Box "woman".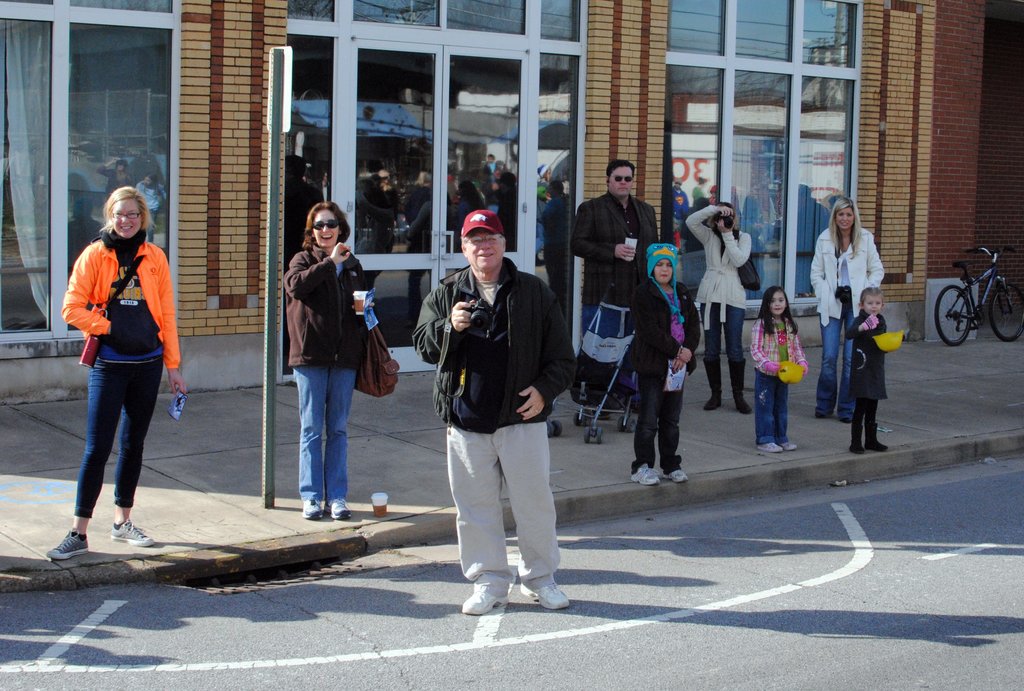
crop(687, 200, 754, 417).
